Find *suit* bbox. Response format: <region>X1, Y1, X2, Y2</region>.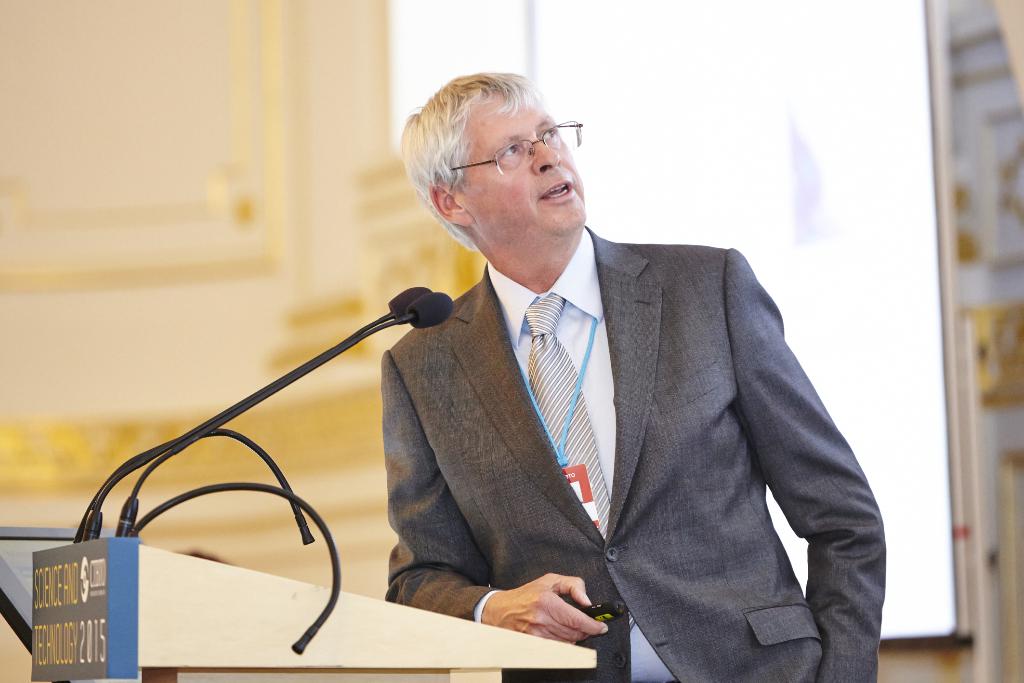
<region>351, 166, 865, 647</region>.
